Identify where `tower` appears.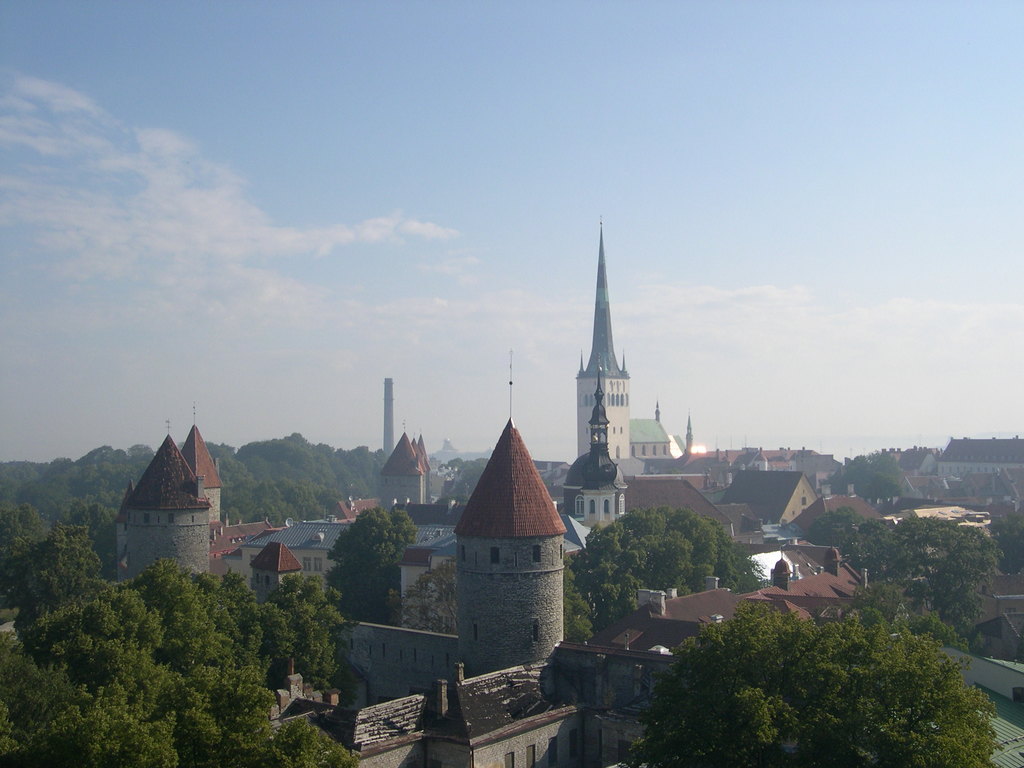
Appears at (x1=180, y1=416, x2=223, y2=522).
